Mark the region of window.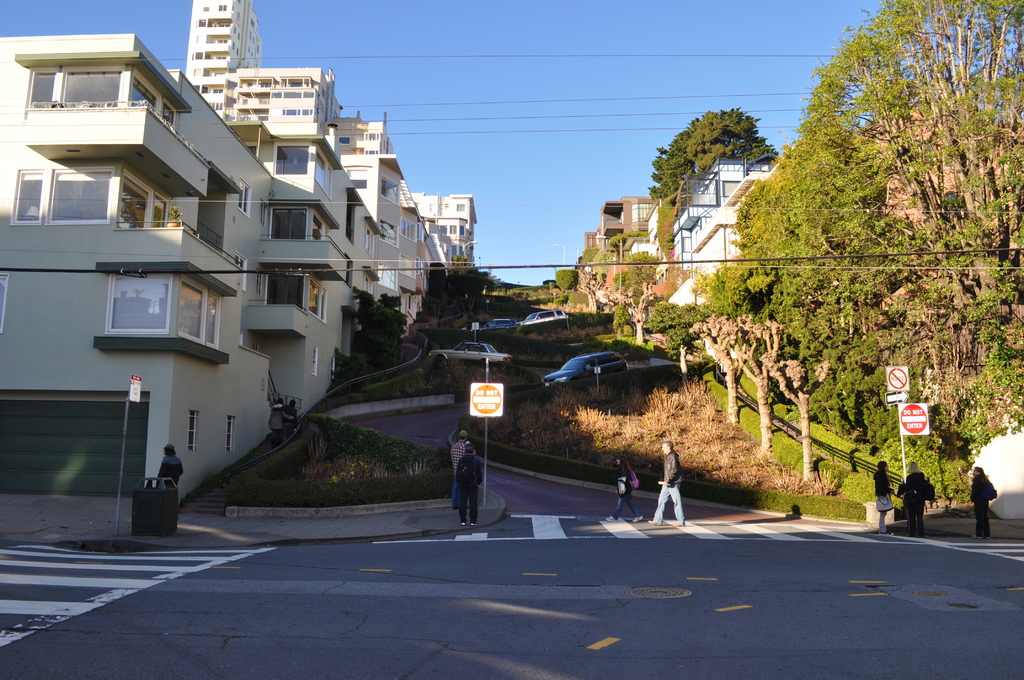
Region: box=[11, 165, 162, 225].
